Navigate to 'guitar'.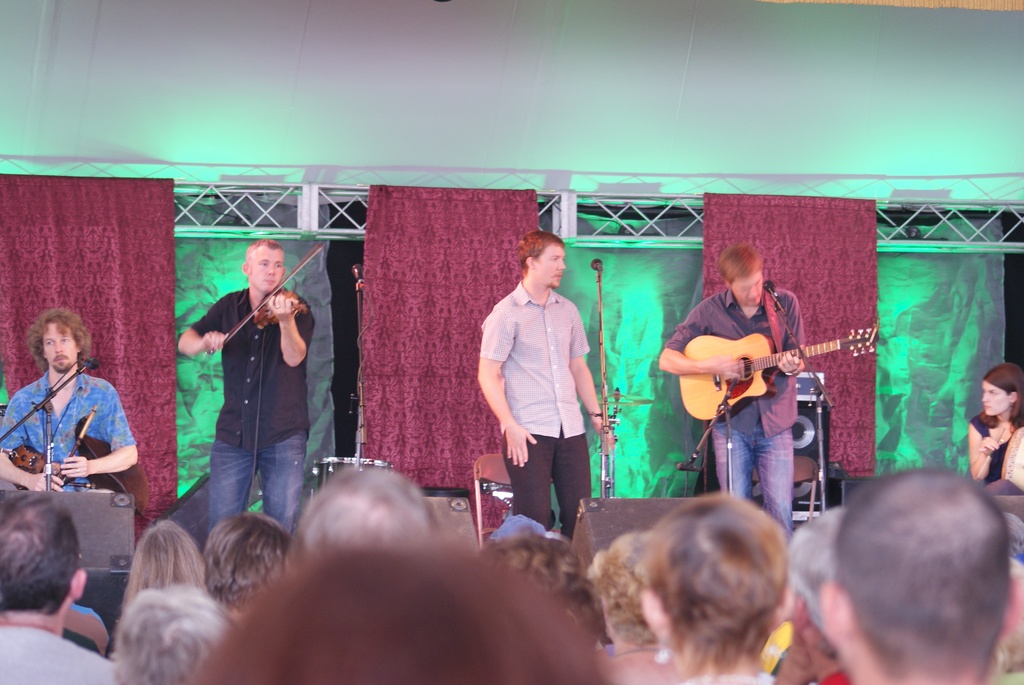
Navigation target: l=669, t=308, r=877, b=437.
